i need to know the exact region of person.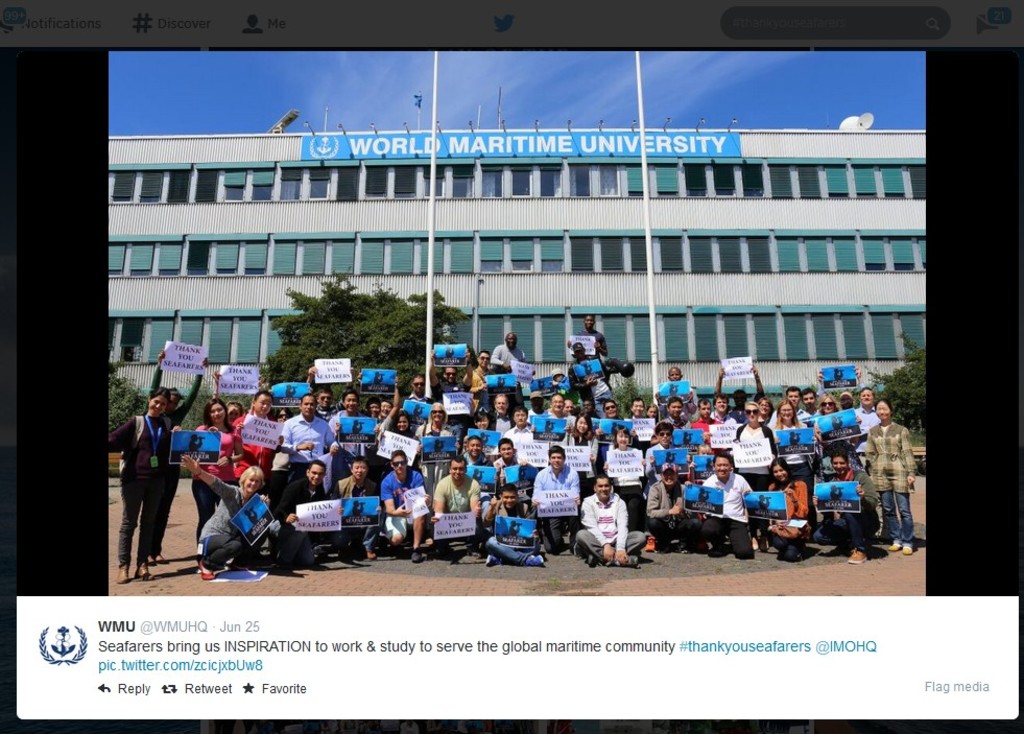
Region: 310, 386, 335, 420.
